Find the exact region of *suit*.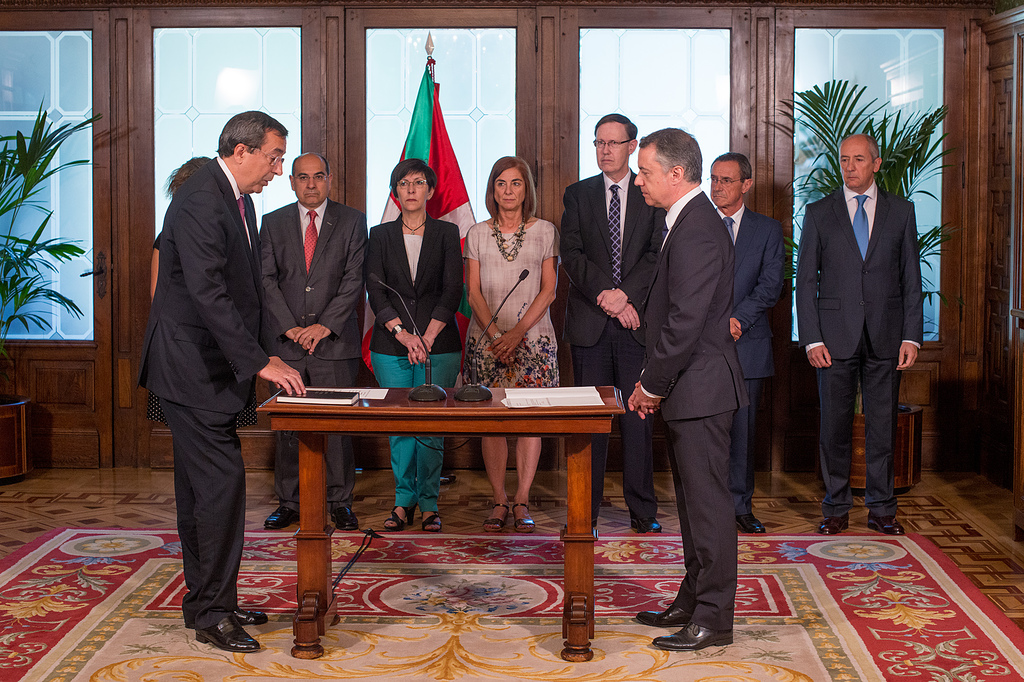
Exact region: bbox(794, 184, 923, 515).
